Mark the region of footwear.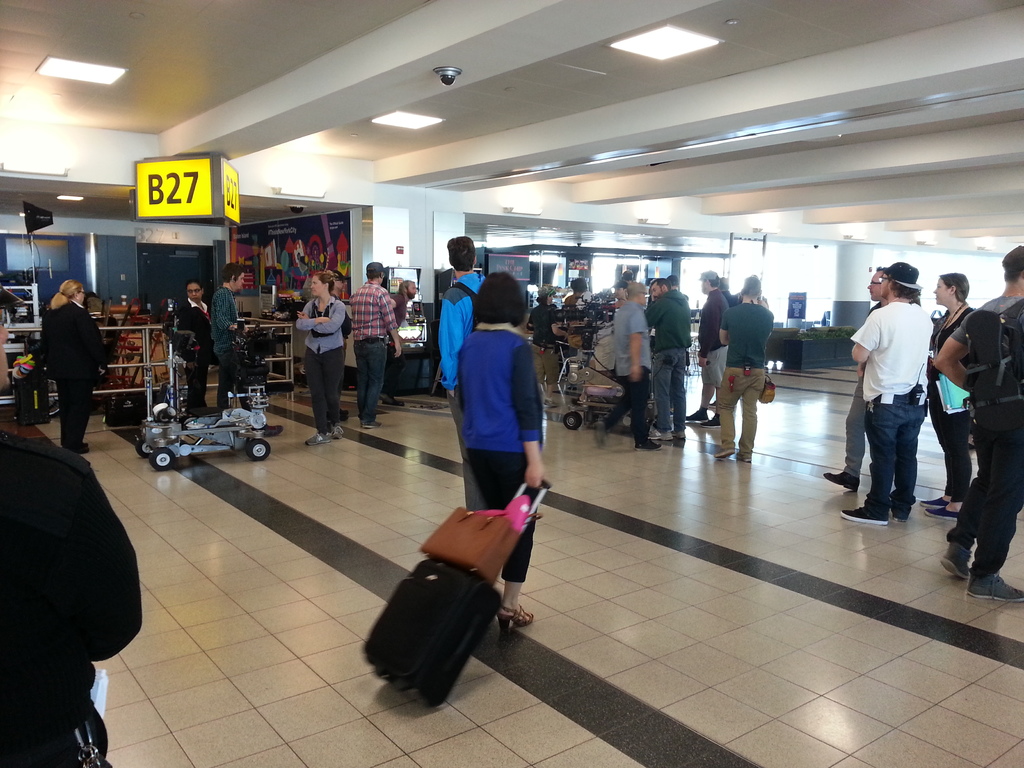
Region: Rect(542, 399, 559, 409).
